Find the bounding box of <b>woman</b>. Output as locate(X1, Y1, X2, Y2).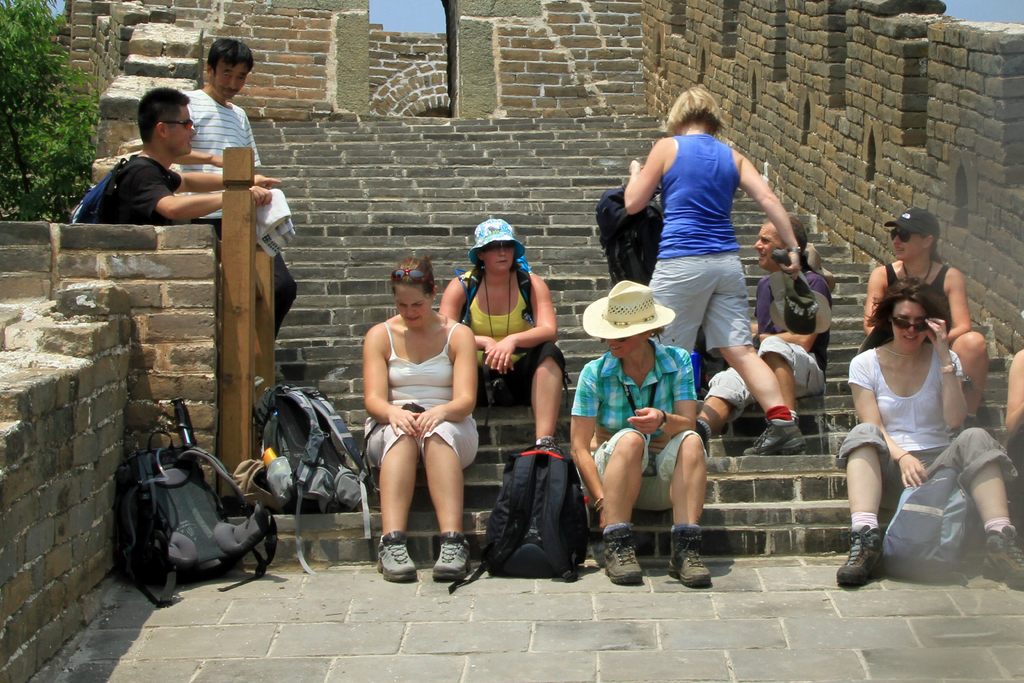
locate(438, 222, 589, 457).
